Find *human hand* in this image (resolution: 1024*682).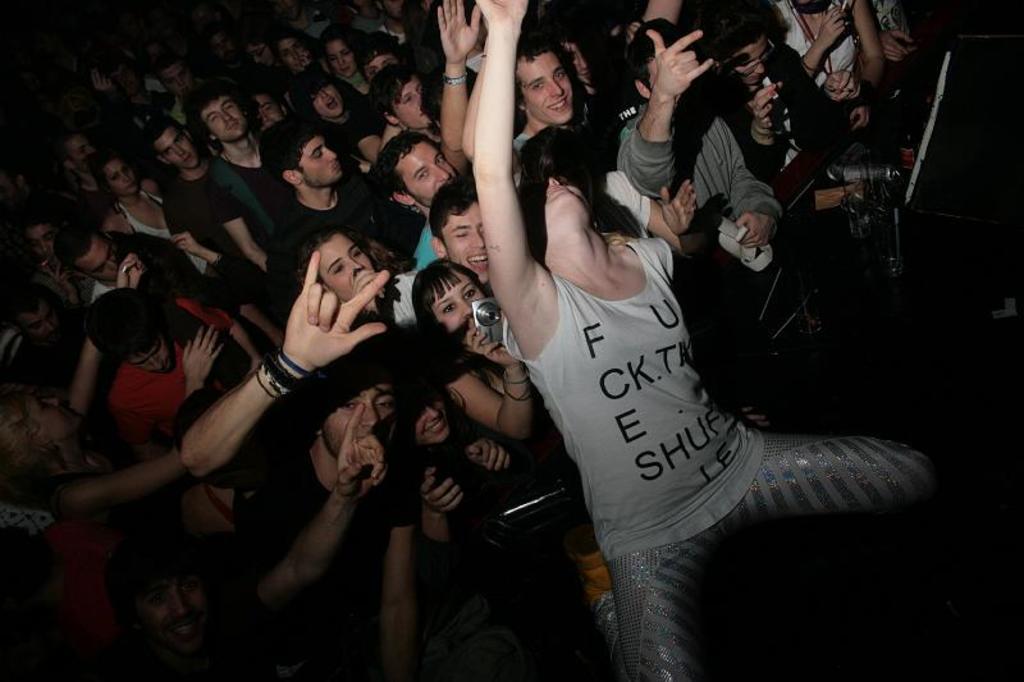
(left=44, top=261, right=74, bottom=288).
